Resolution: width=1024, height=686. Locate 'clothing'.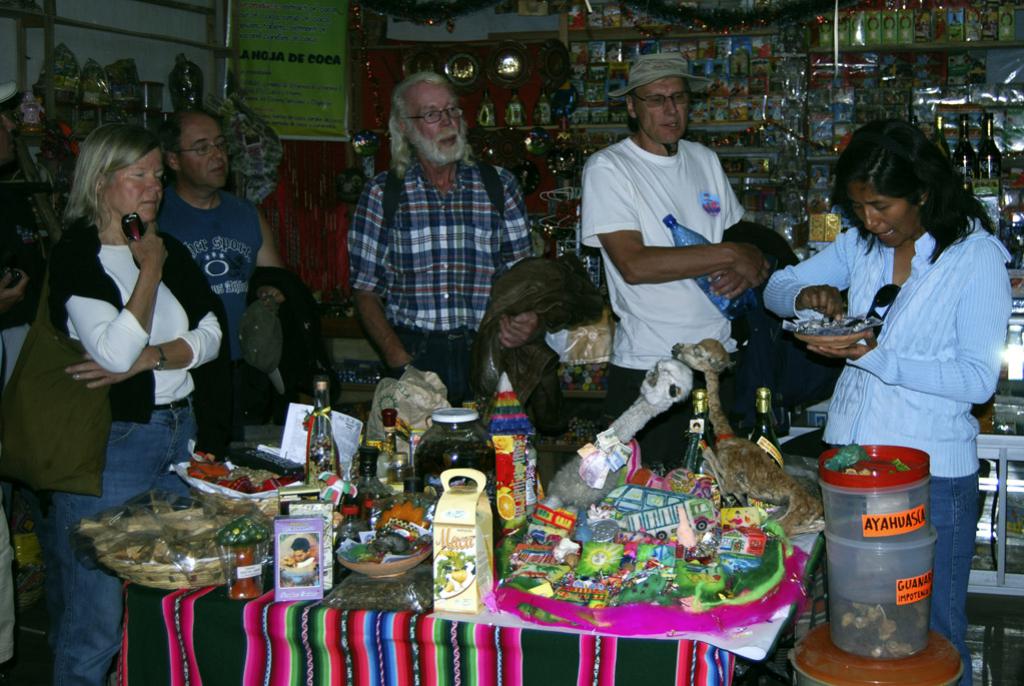
(733, 220, 839, 434).
